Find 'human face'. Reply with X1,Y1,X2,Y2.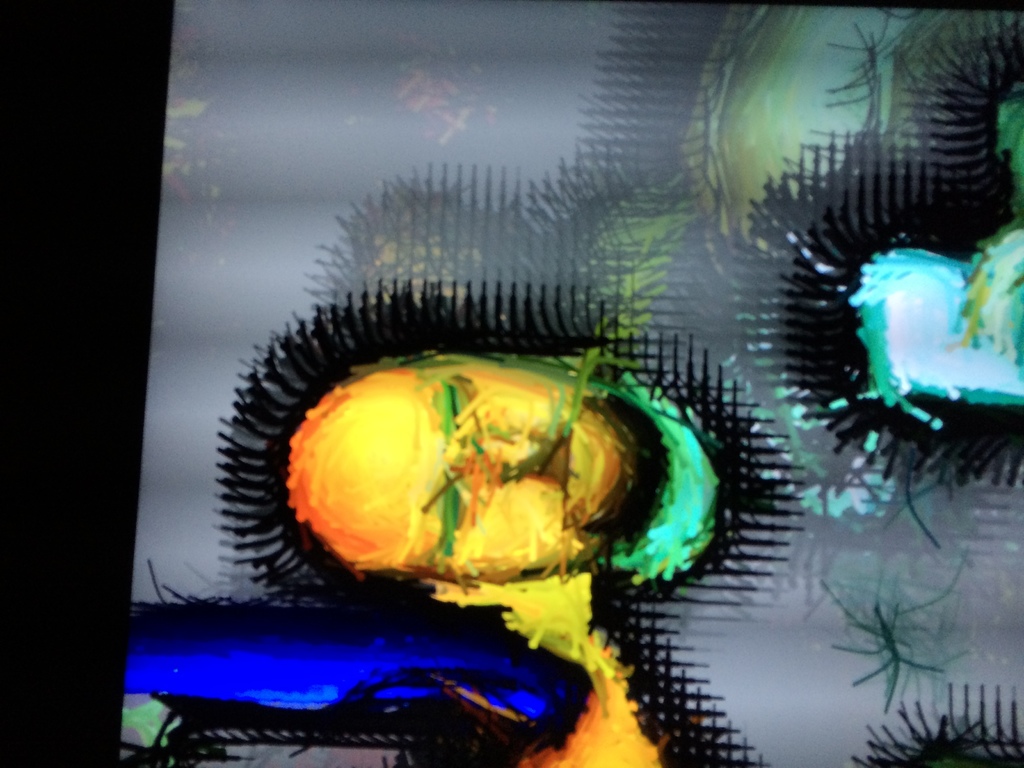
292,353,668,578.
